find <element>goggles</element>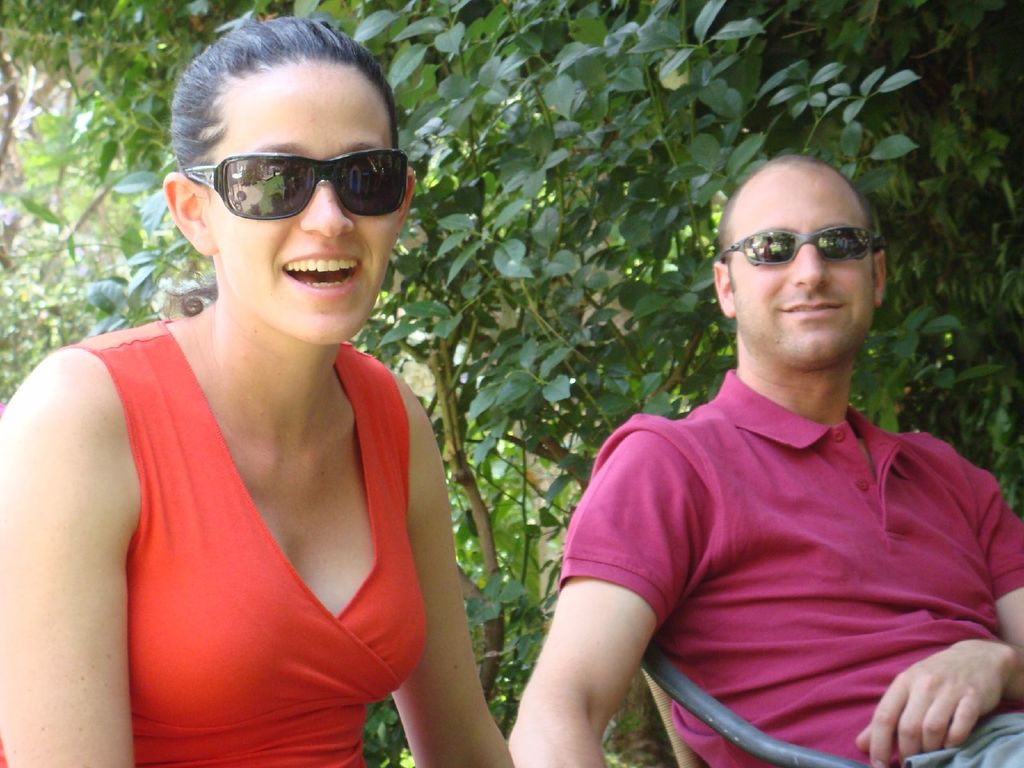
x1=704, y1=225, x2=880, y2=291
